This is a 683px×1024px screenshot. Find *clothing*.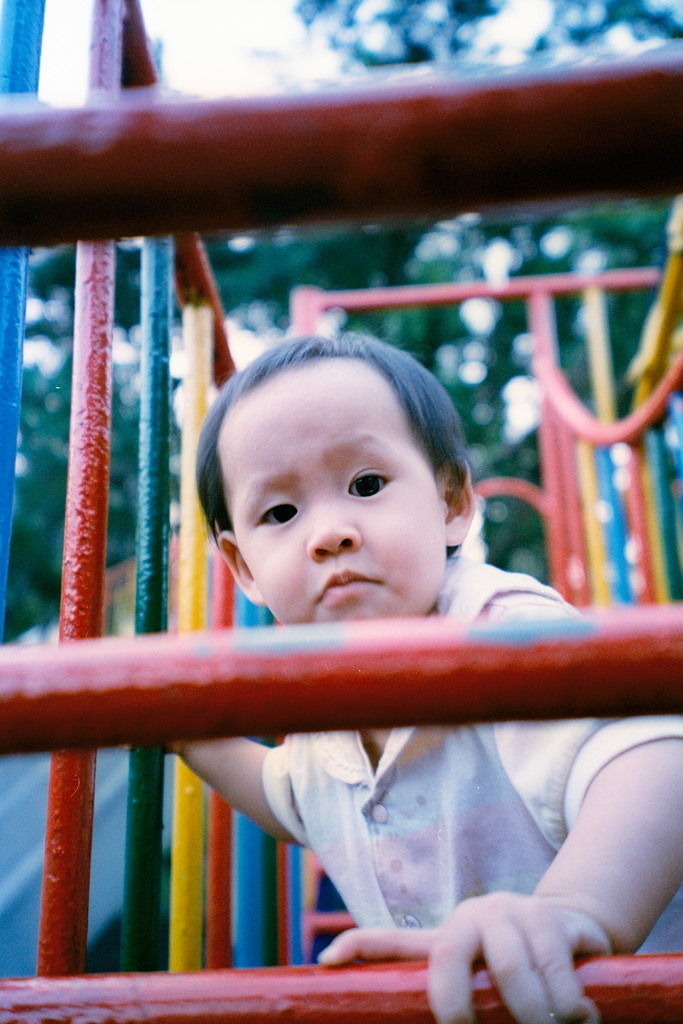
Bounding box: (262, 506, 682, 958).
